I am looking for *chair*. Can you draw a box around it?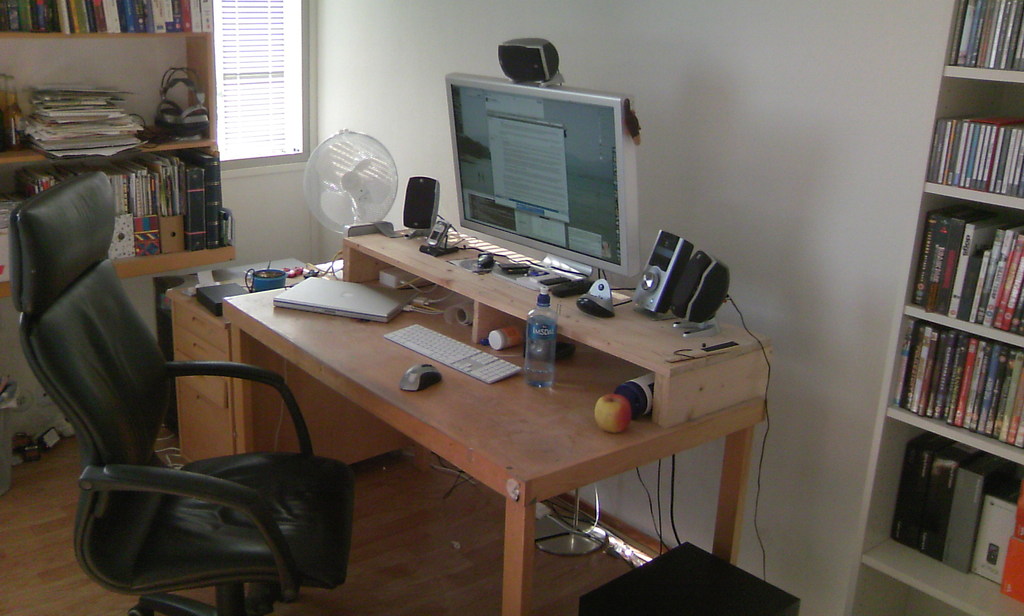
Sure, the bounding box is detection(0, 190, 333, 615).
